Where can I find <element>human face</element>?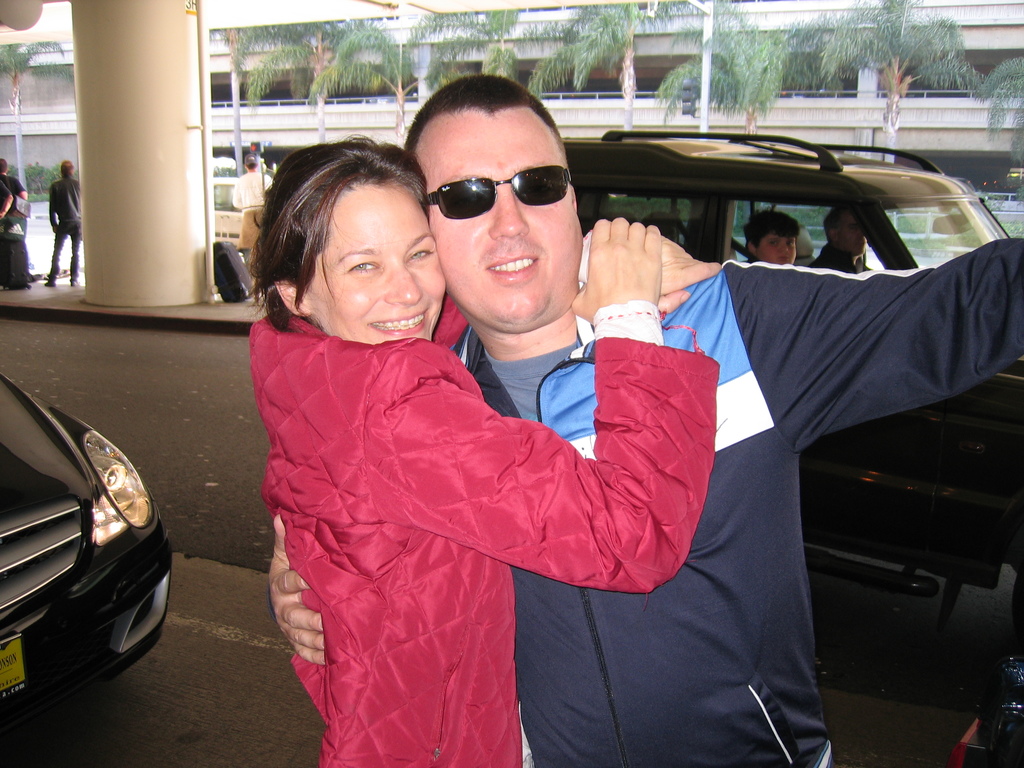
You can find it at 840:219:865:256.
